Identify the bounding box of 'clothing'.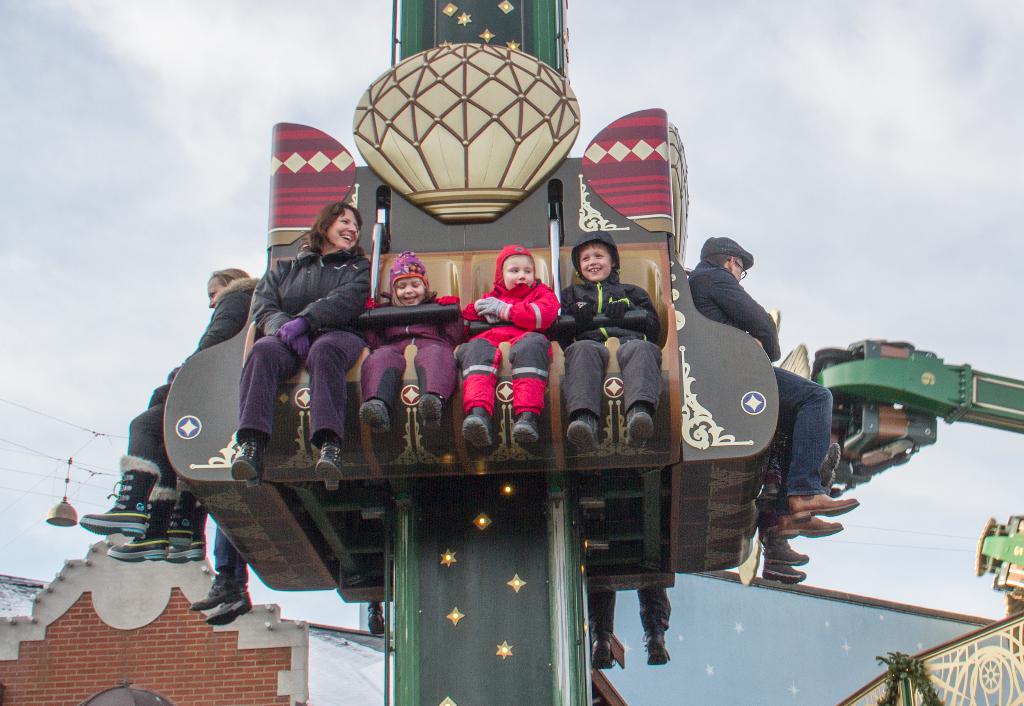
Rect(115, 380, 174, 472).
